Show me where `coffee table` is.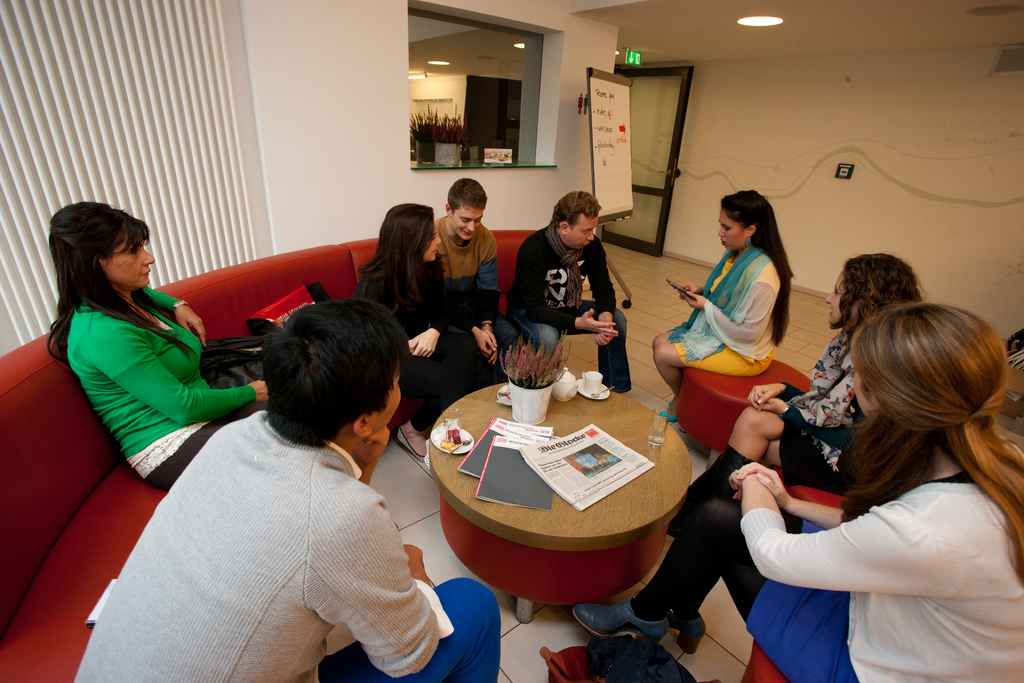
`coffee table` is at (left=446, top=352, right=688, bottom=604).
